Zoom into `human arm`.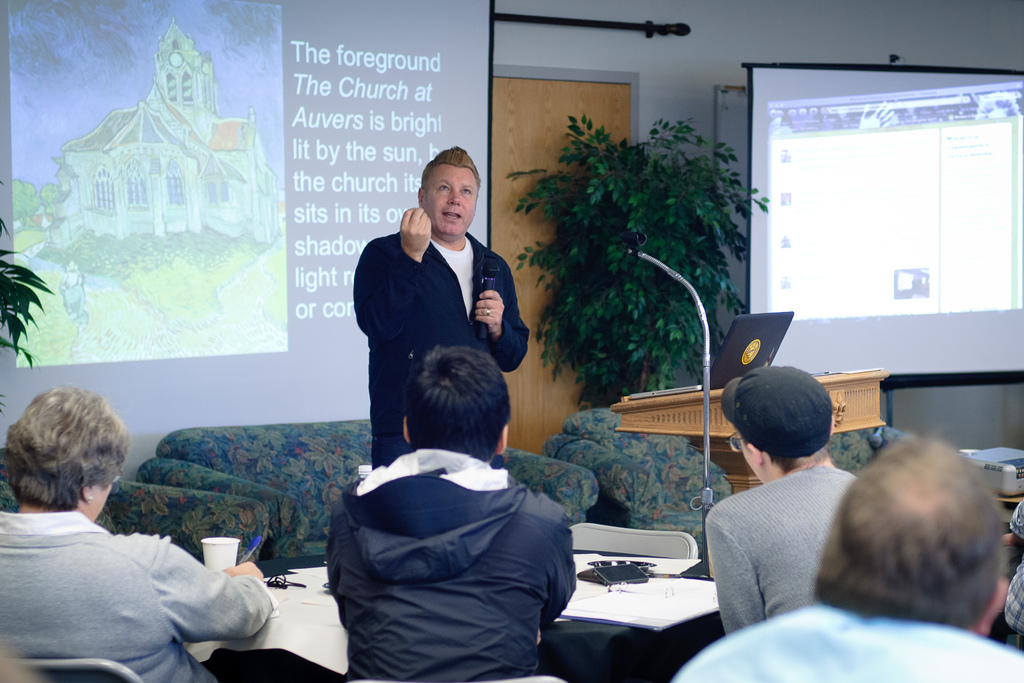
Zoom target: locate(711, 514, 767, 638).
